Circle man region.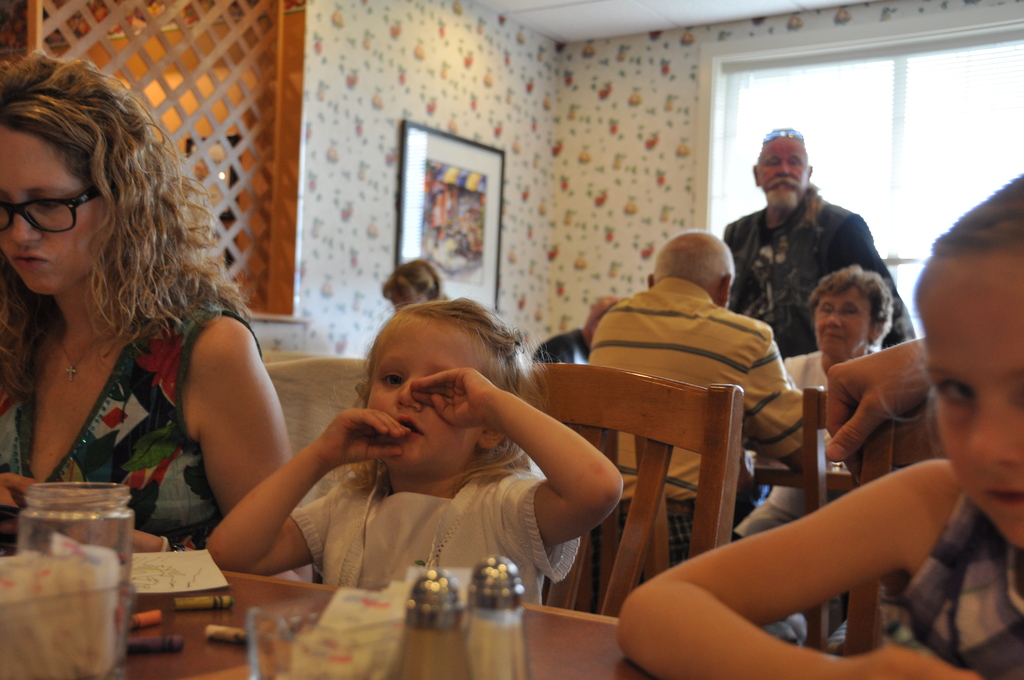
Region: bbox=(716, 133, 909, 408).
